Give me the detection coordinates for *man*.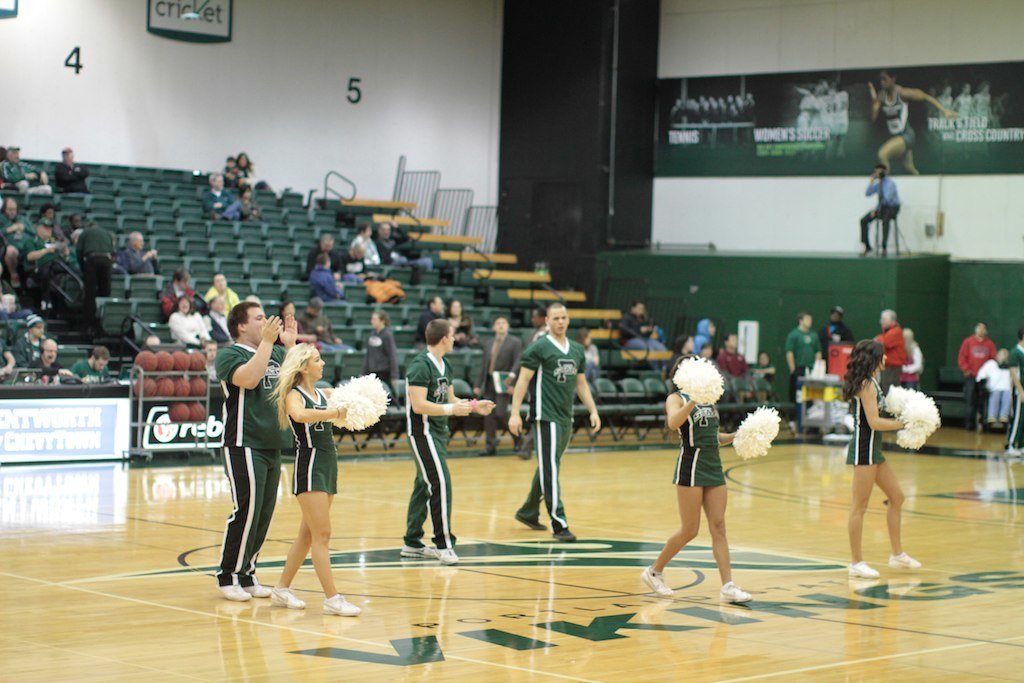
pyautogui.locateOnScreen(24, 339, 67, 378).
